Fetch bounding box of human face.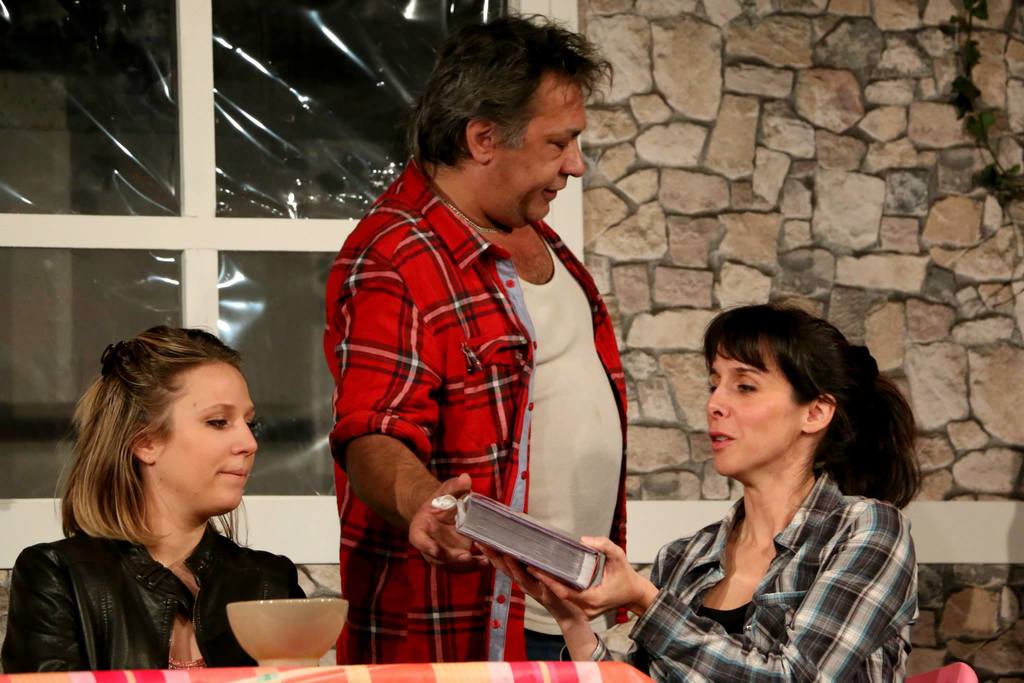
Bbox: pyautogui.locateOnScreen(491, 70, 588, 232).
